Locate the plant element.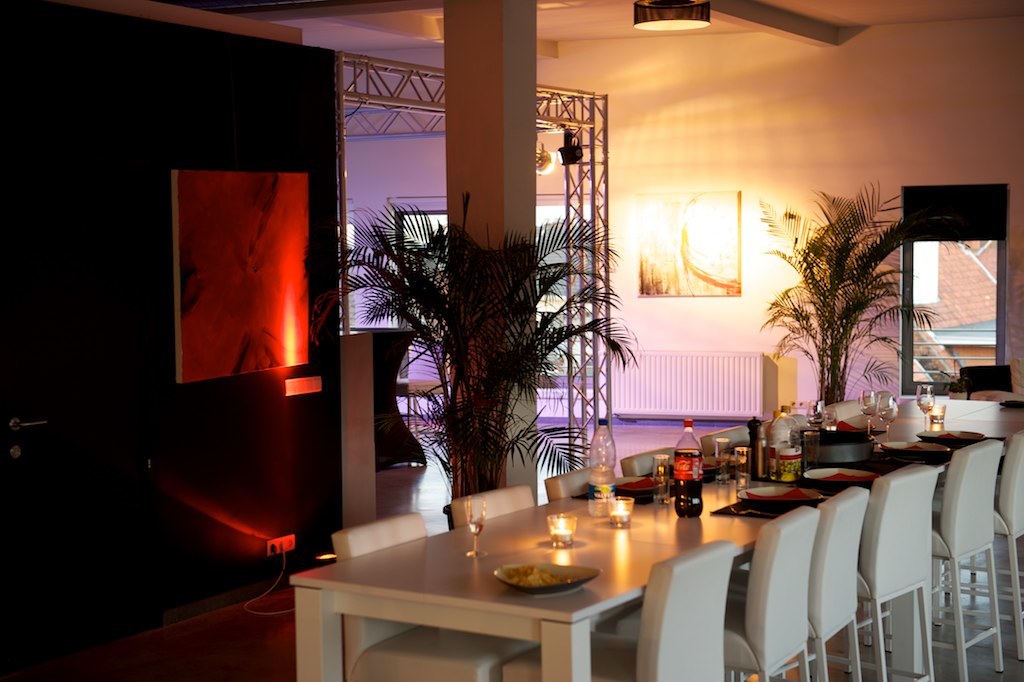
Element bbox: locate(764, 165, 965, 431).
